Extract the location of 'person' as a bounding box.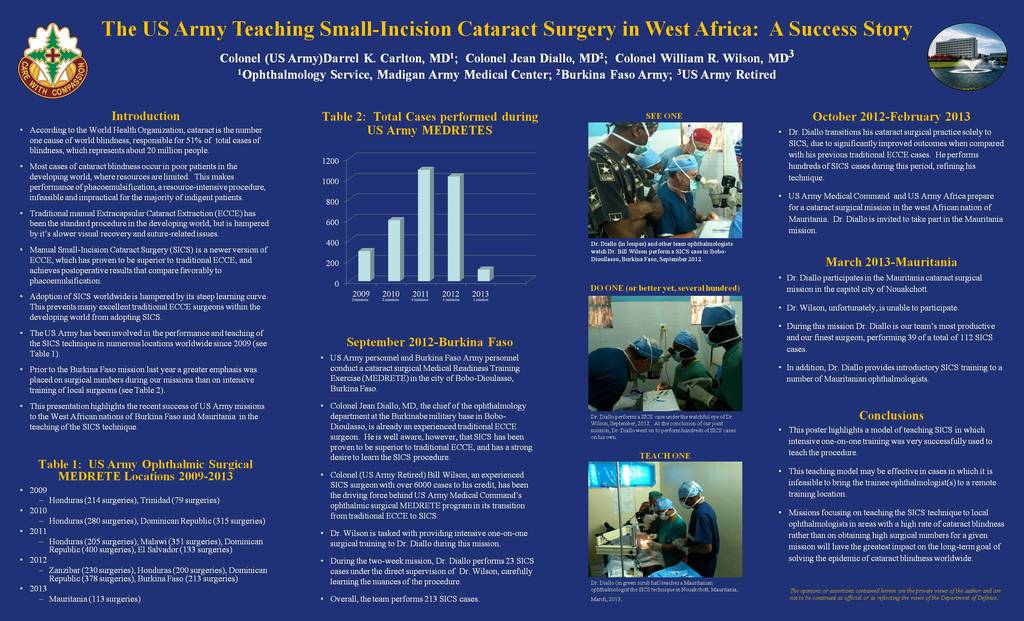
BBox(594, 120, 669, 240).
